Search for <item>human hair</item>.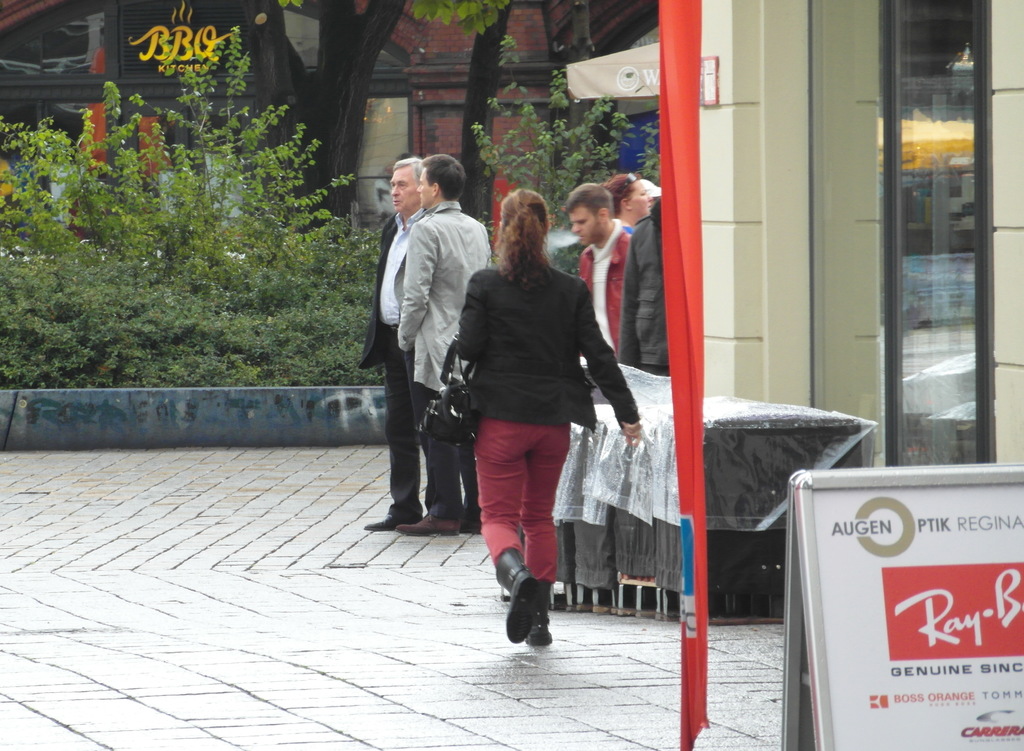
Found at (left=489, top=177, right=557, bottom=291).
